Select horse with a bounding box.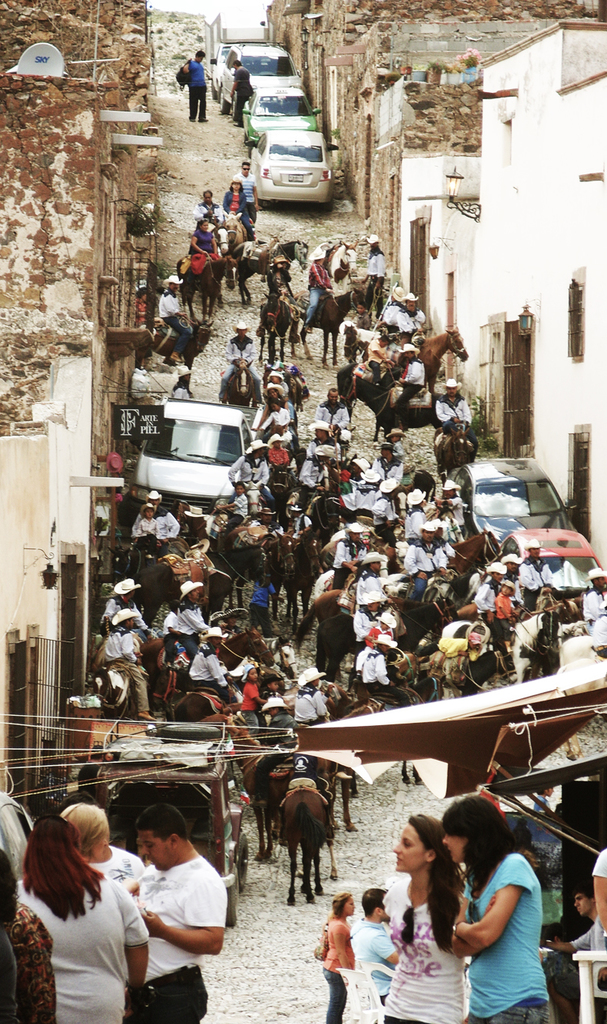
BBox(214, 226, 233, 310).
